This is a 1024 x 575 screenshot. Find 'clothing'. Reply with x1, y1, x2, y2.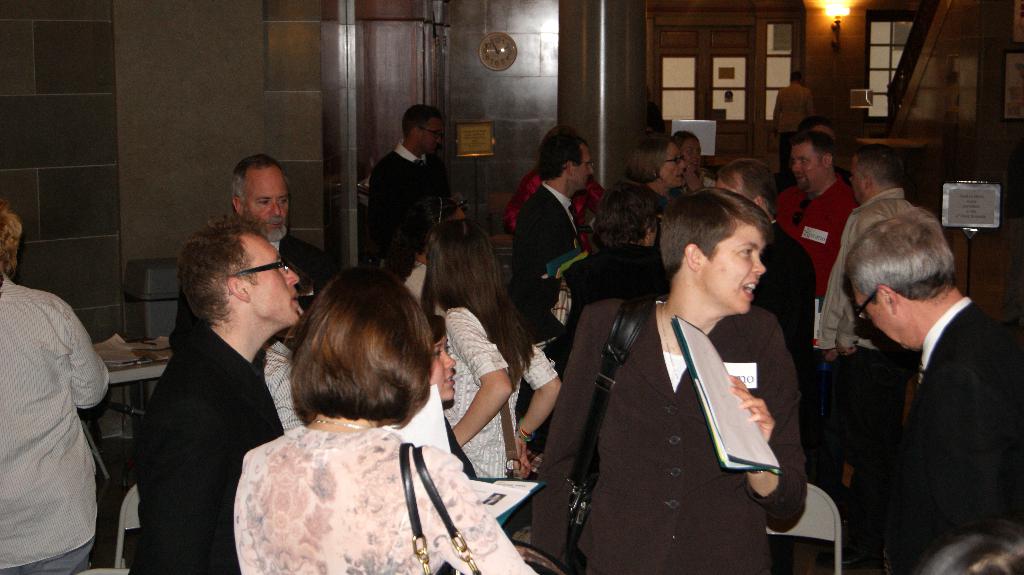
134, 319, 285, 574.
